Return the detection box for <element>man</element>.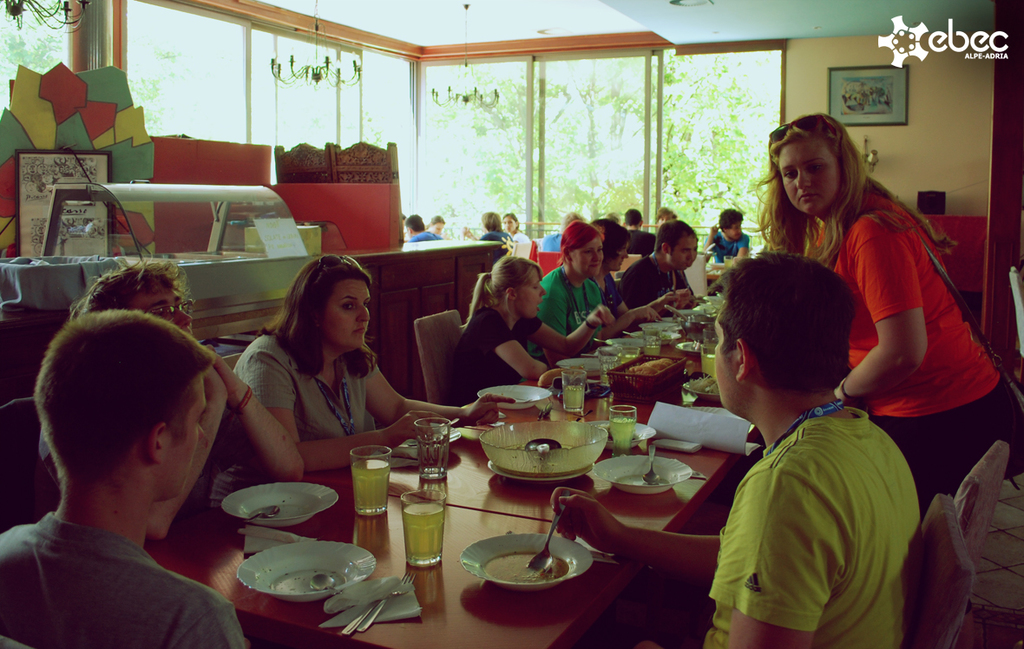
<bbox>624, 208, 644, 237</bbox>.
